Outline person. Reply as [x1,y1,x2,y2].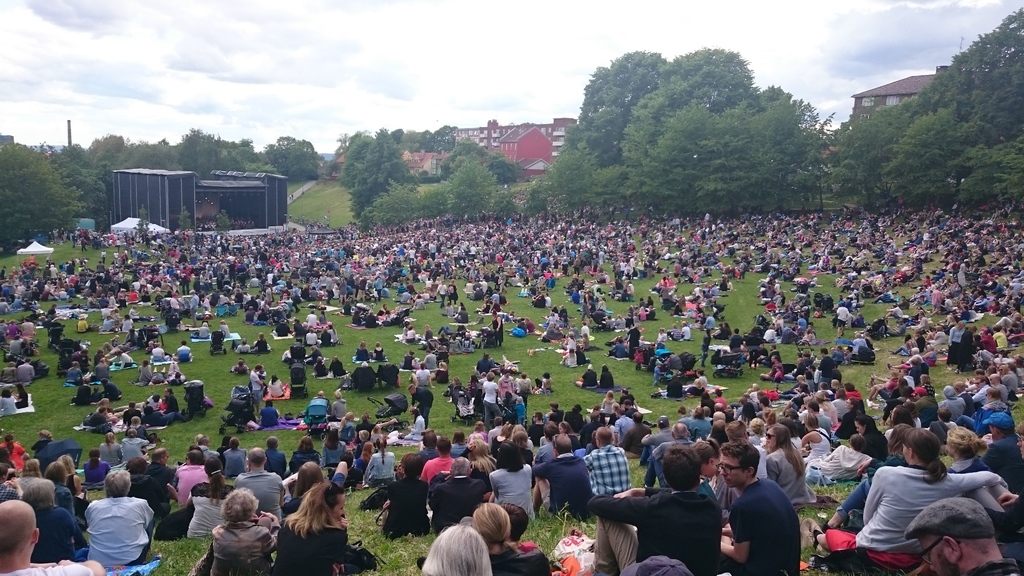
[136,360,152,382].
